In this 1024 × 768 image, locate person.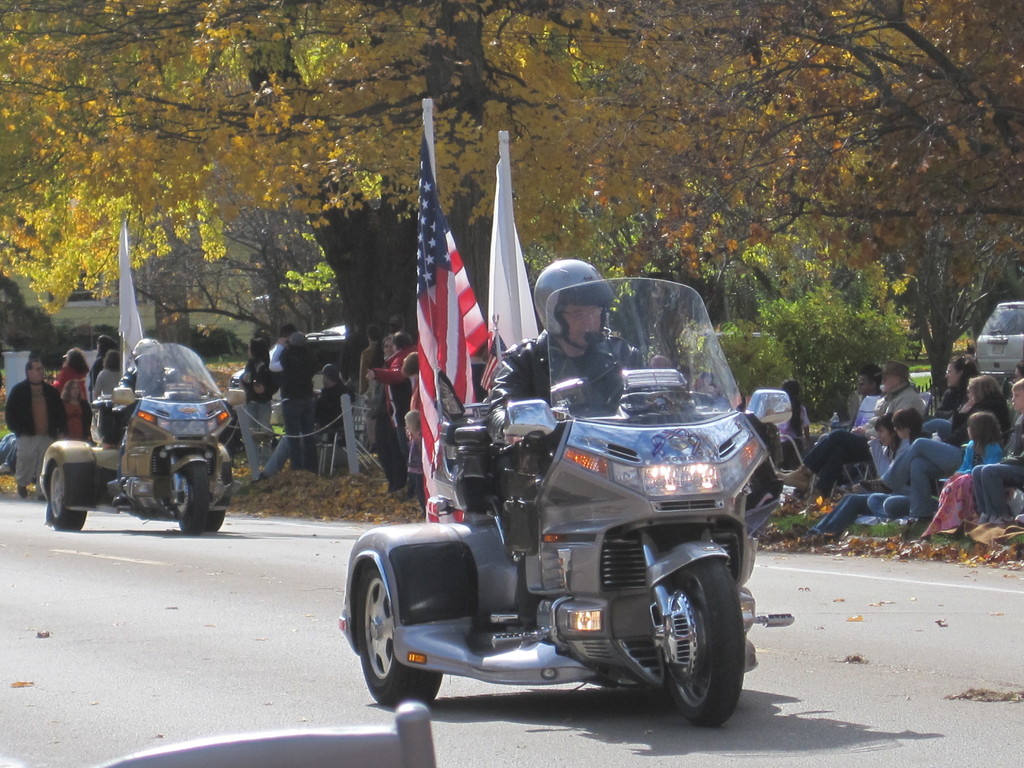
Bounding box: bbox=(266, 323, 317, 474).
